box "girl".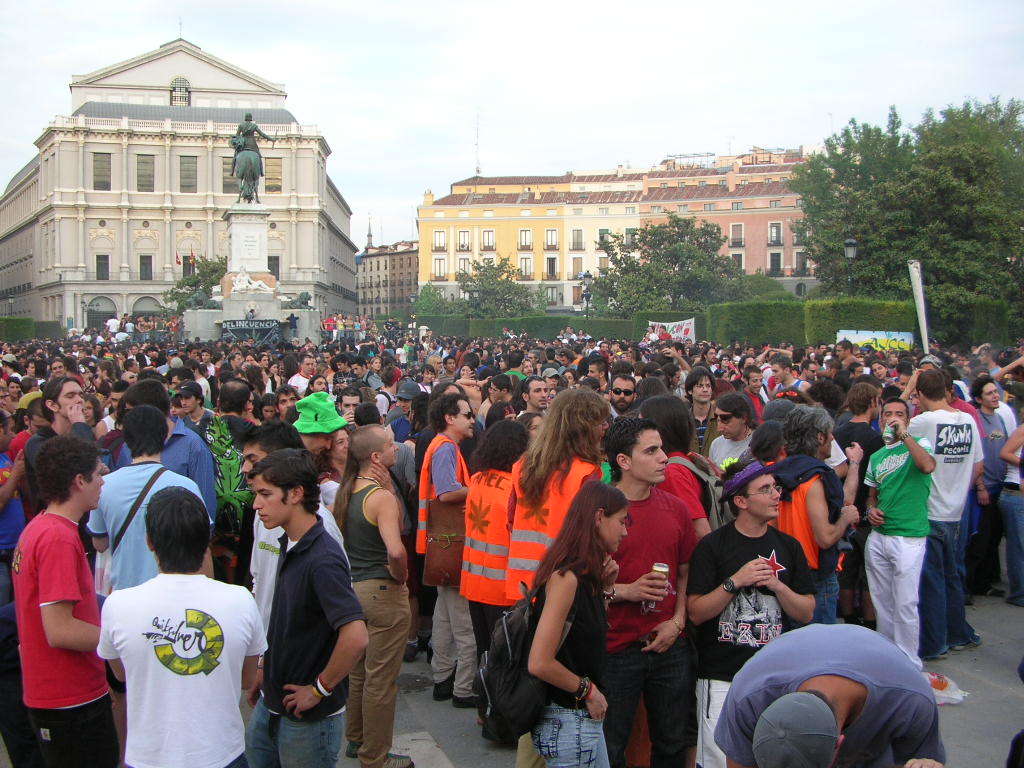
256:395:276:424.
